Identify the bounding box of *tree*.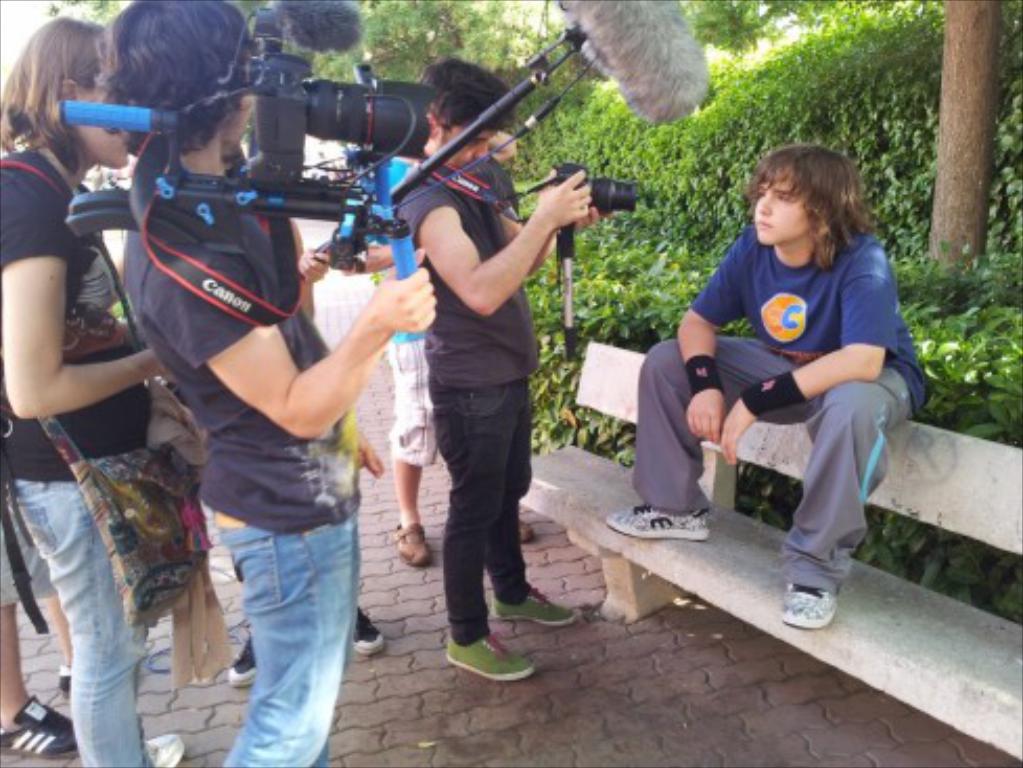
920, 0, 992, 266.
